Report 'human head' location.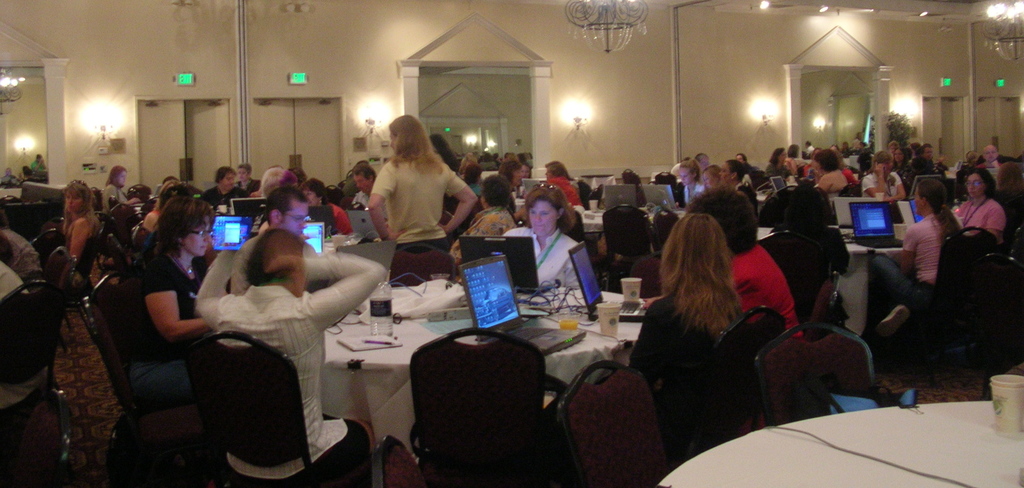
Report: <bbox>664, 215, 729, 277</bbox>.
